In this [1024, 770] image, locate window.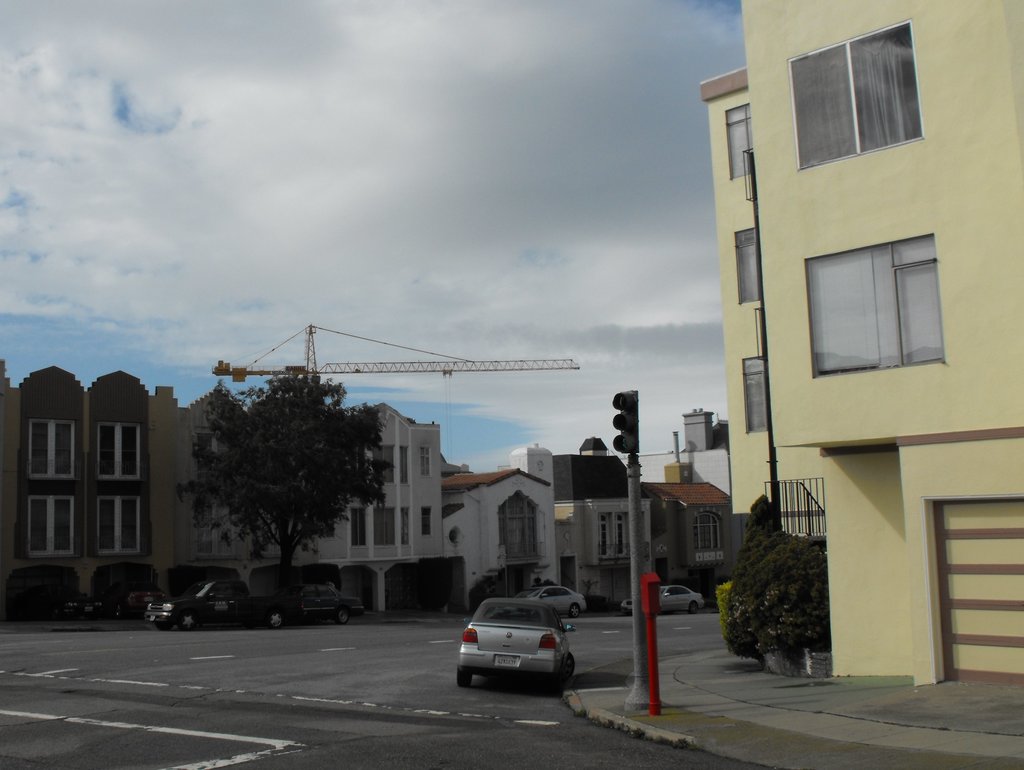
Bounding box: <bbox>350, 507, 370, 550</bbox>.
